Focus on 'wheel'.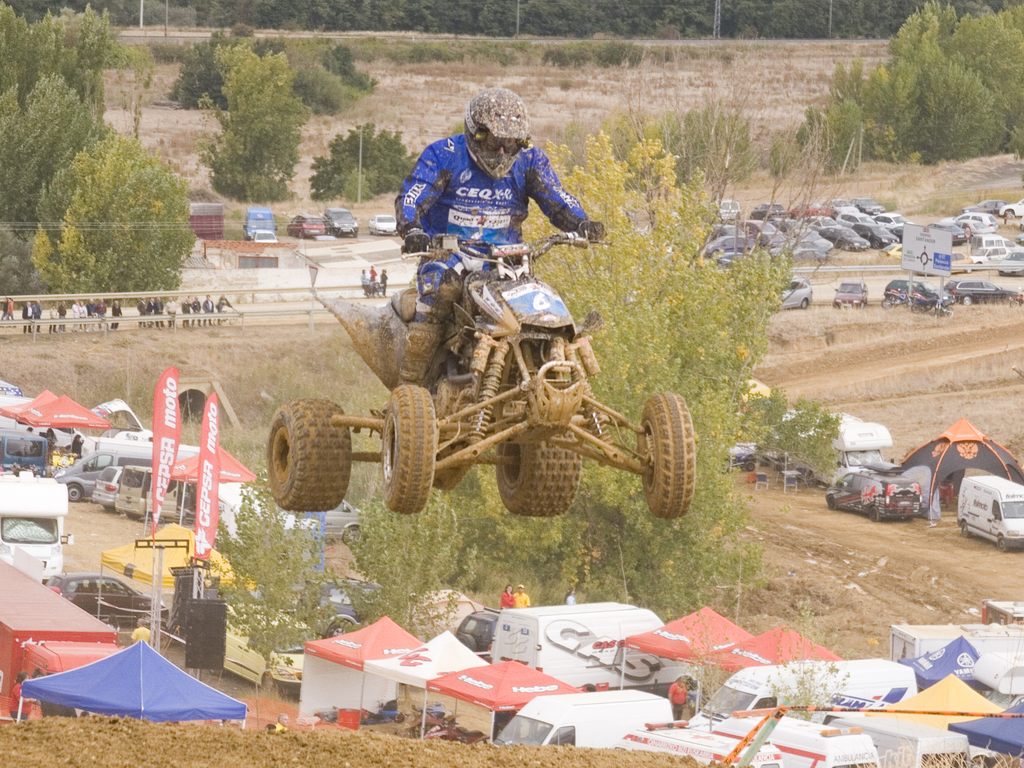
Focused at rect(996, 536, 1007, 557).
